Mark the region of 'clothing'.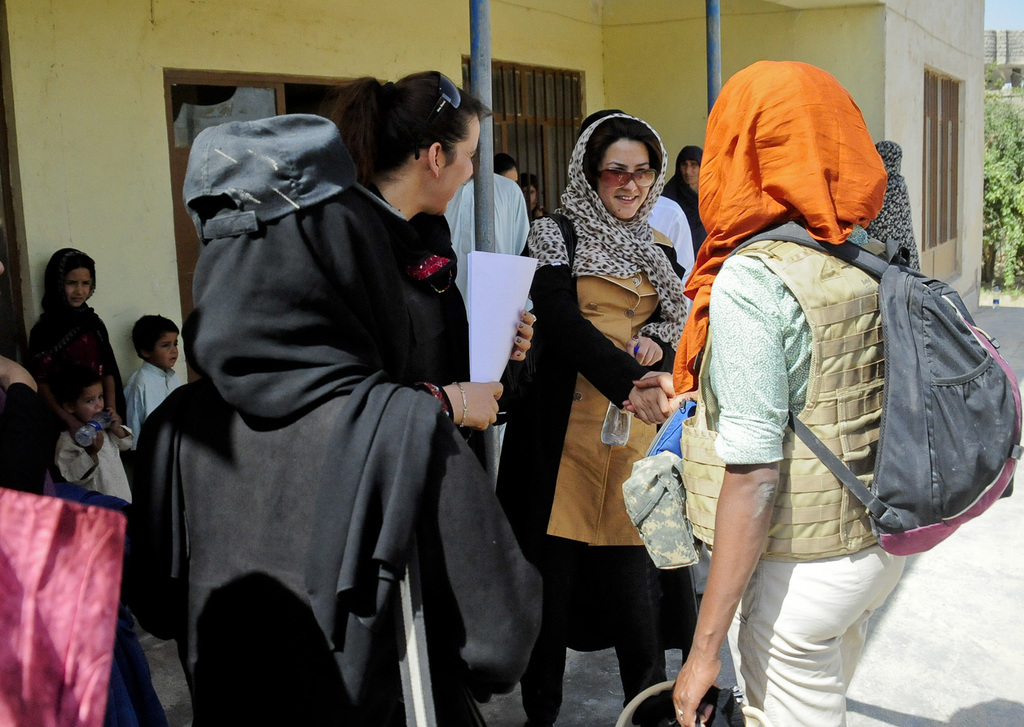
Region: [left=502, top=122, right=681, bottom=726].
